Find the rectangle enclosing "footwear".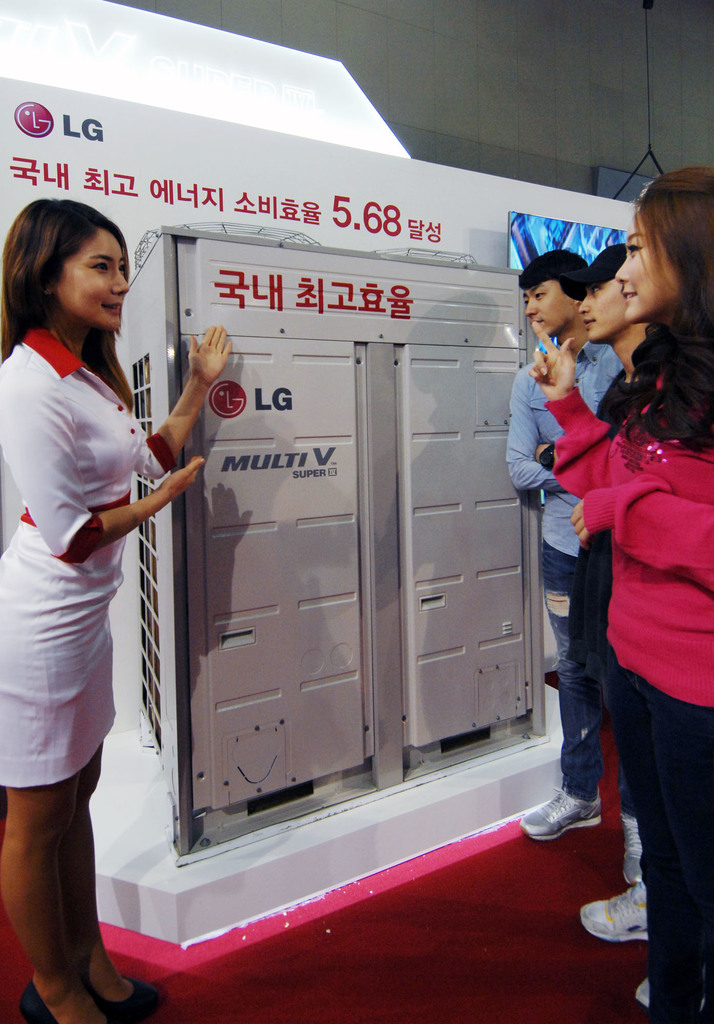
Rect(525, 790, 609, 844).
